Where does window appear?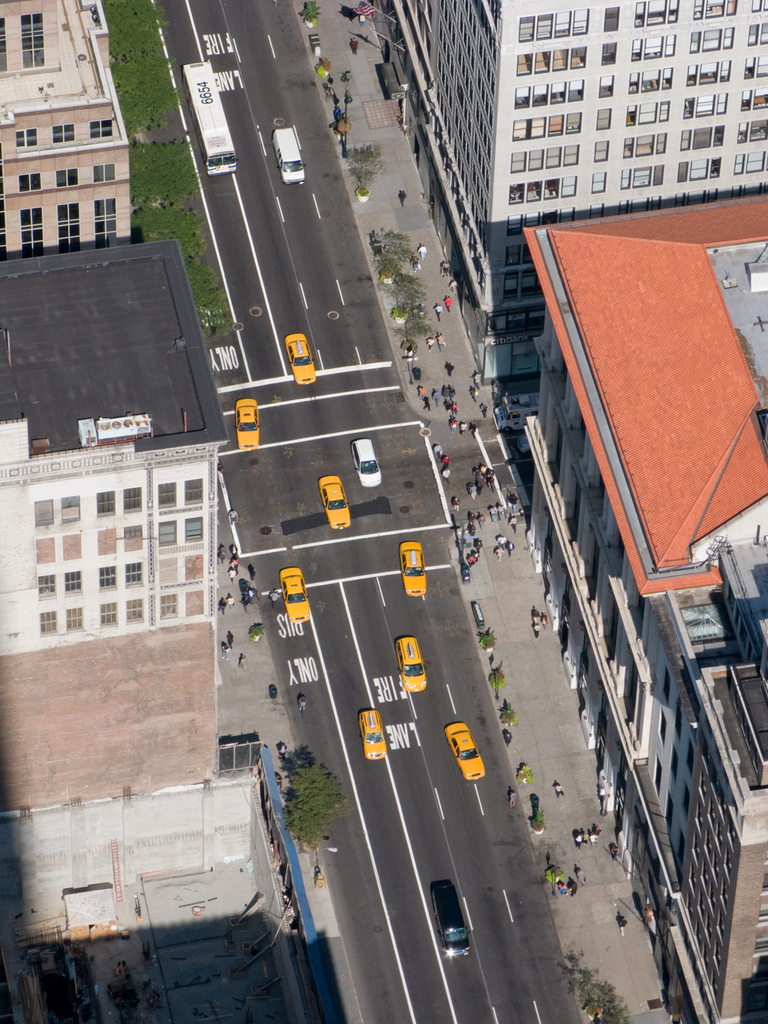
Appears at [765, 2, 767, 8].
